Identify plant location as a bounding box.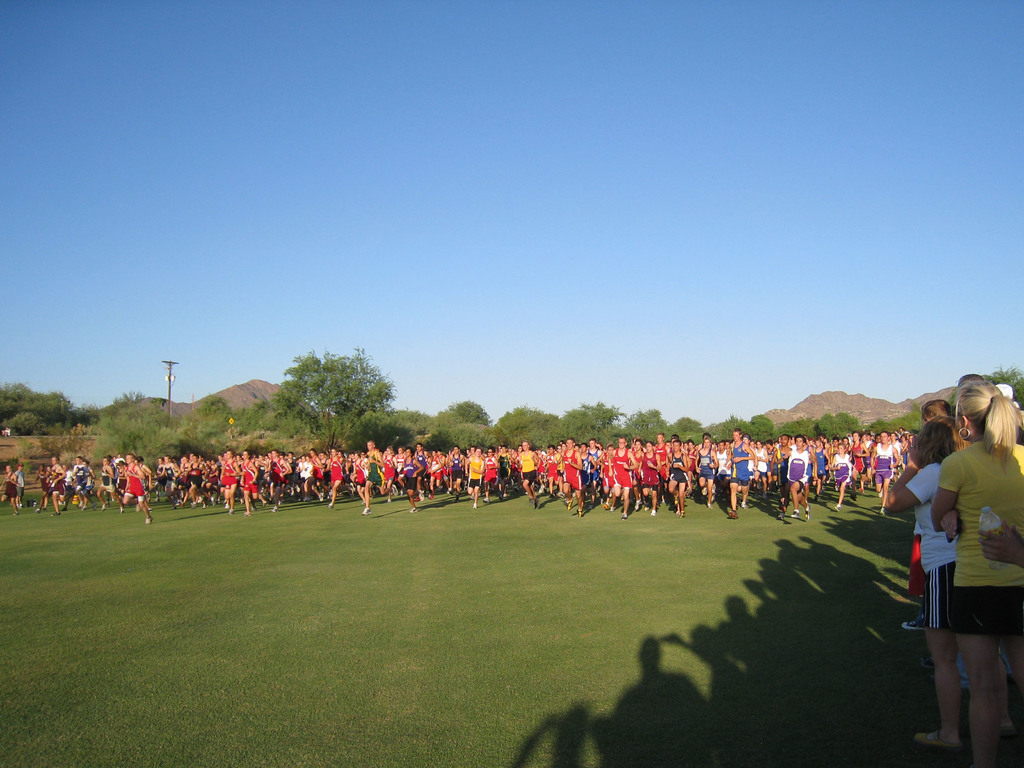
select_region(809, 413, 846, 445).
